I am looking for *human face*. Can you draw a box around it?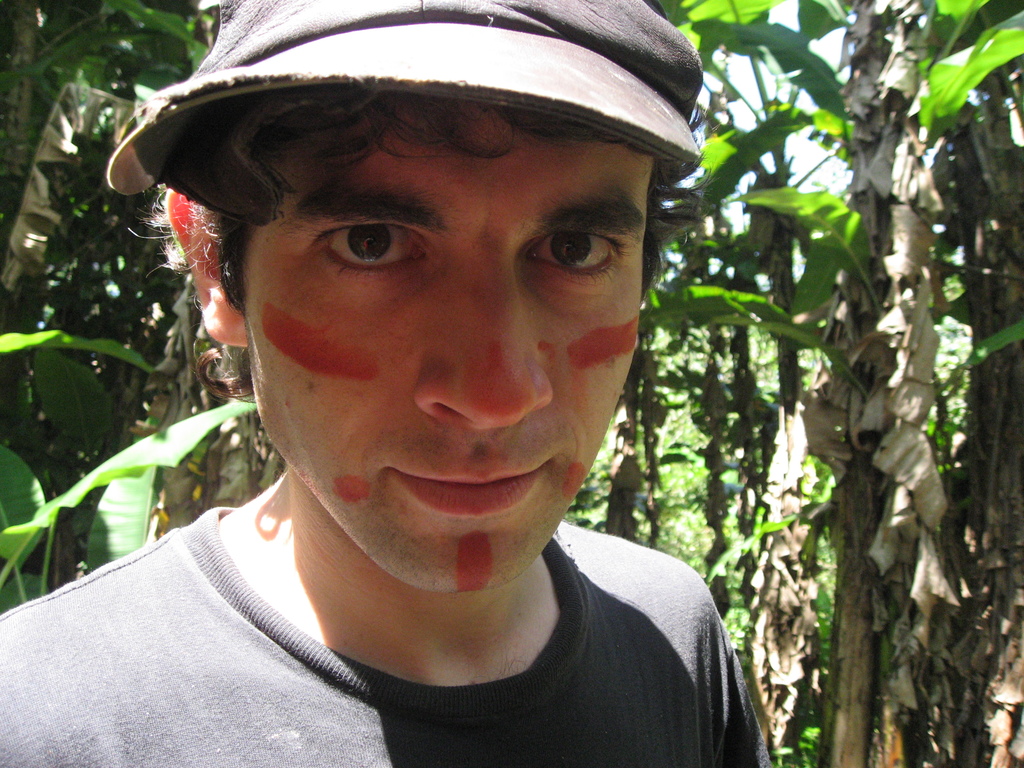
Sure, the bounding box is box=[239, 99, 646, 590].
